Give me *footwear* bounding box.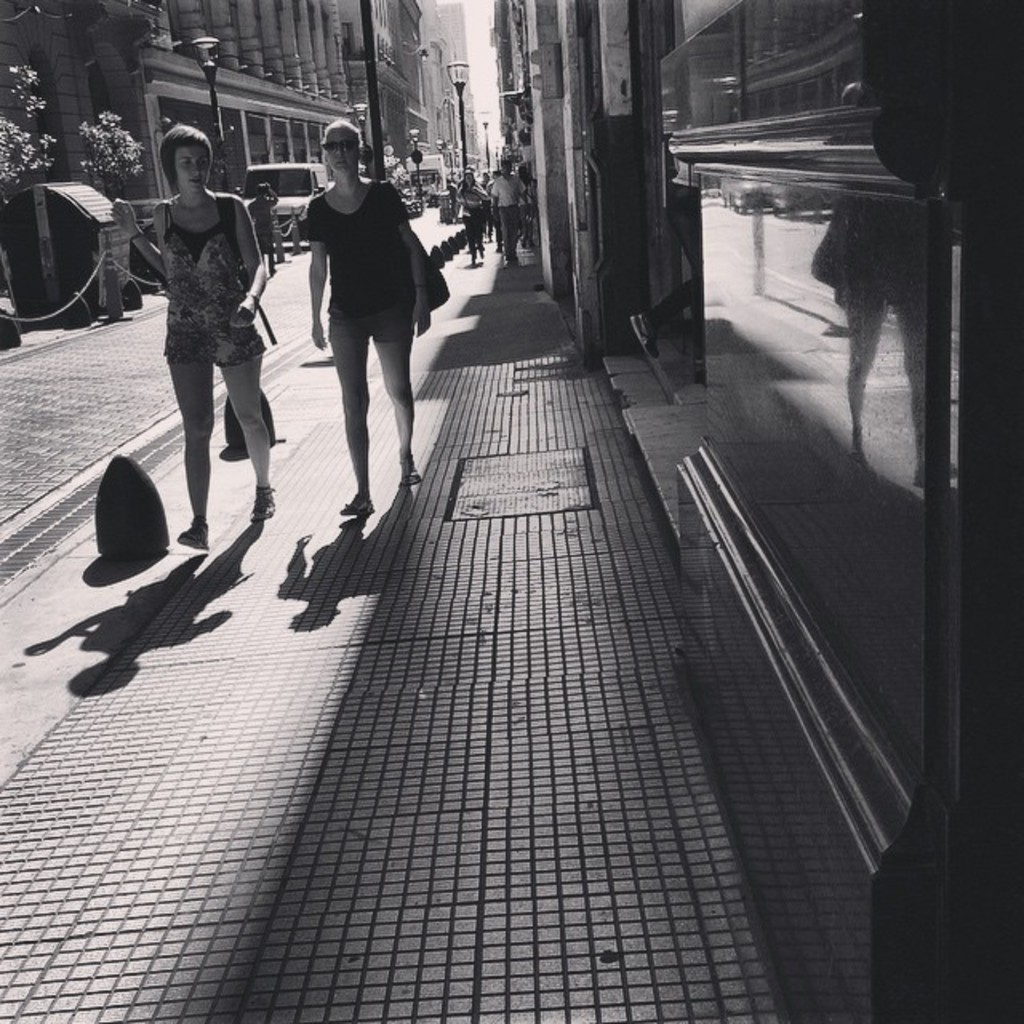
[176,517,210,550].
